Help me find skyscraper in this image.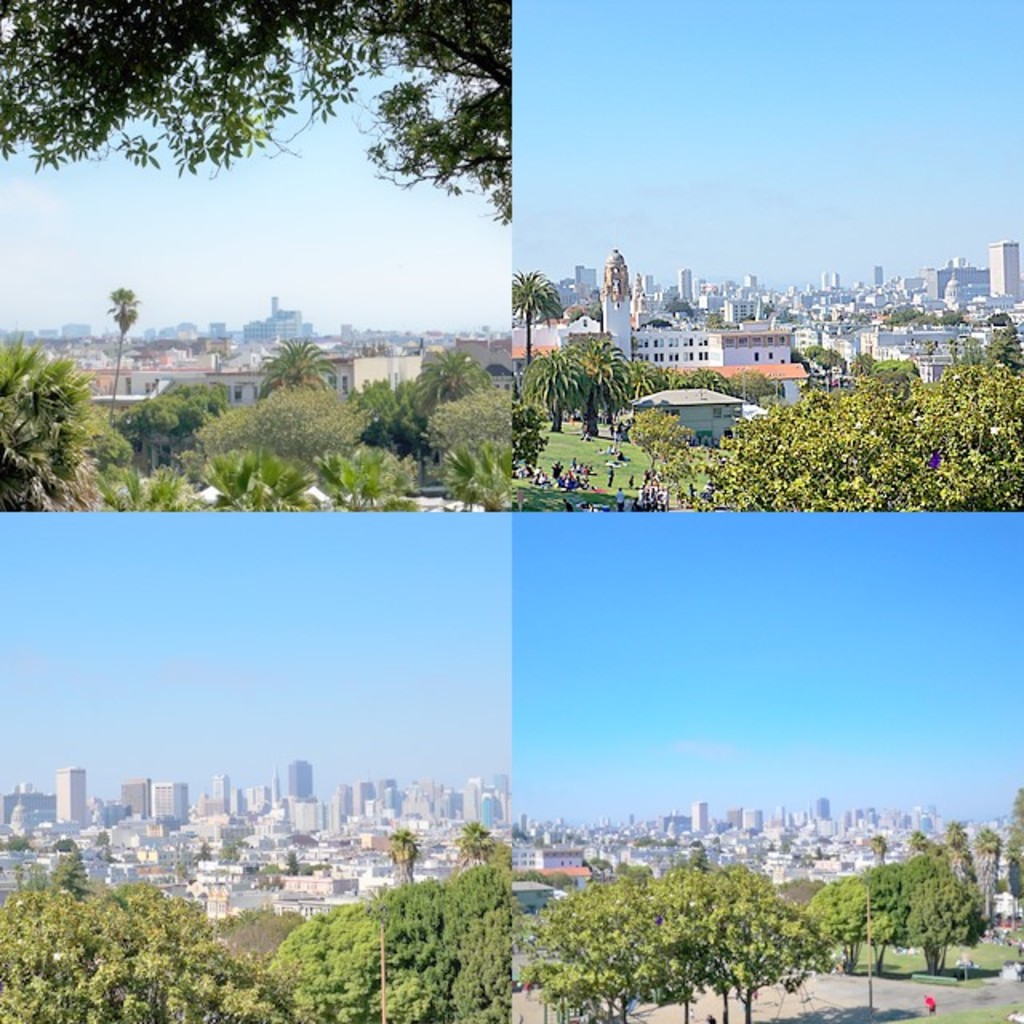
Found it: rect(979, 237, 1022, 307).
